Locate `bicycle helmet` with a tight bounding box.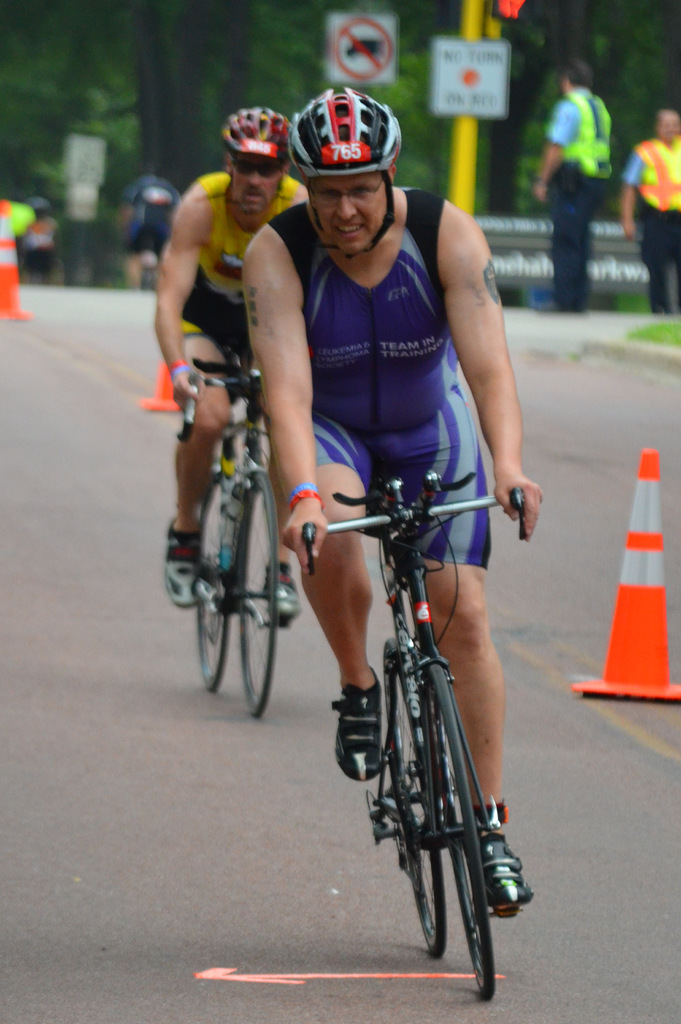
left=219, top=102, right=295, bottom=172.
